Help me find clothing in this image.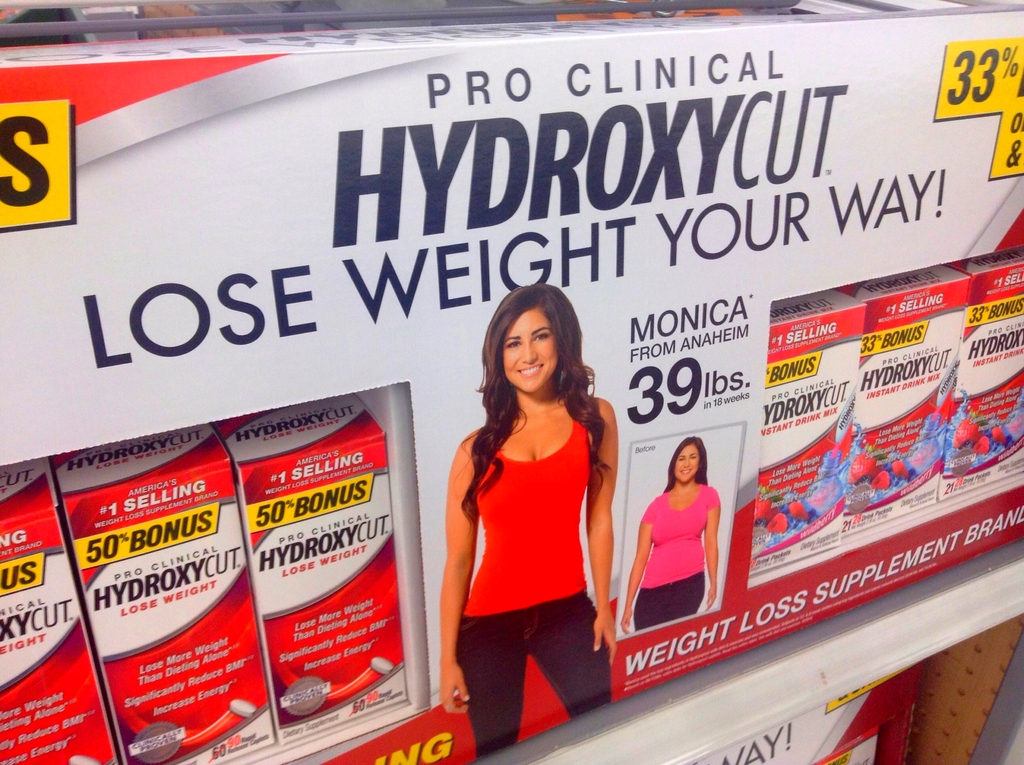
Found it: crop(454, 407, 609, 763).
